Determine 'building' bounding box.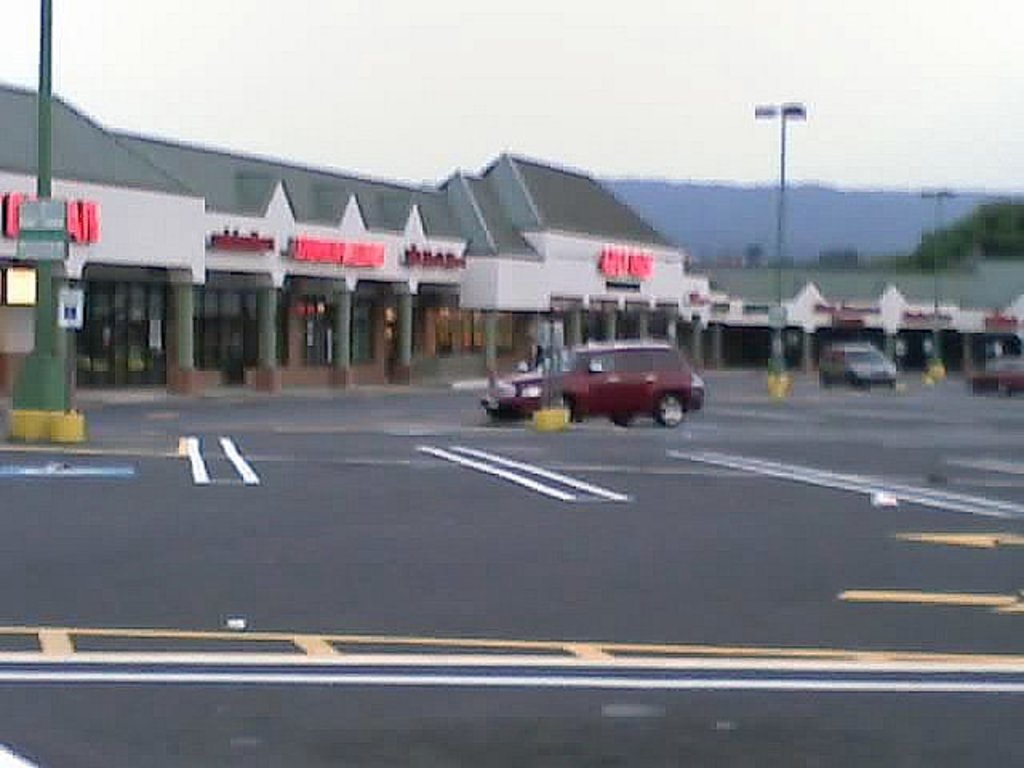
Determined: [left=0, top=82, right=698, bottom=394].
